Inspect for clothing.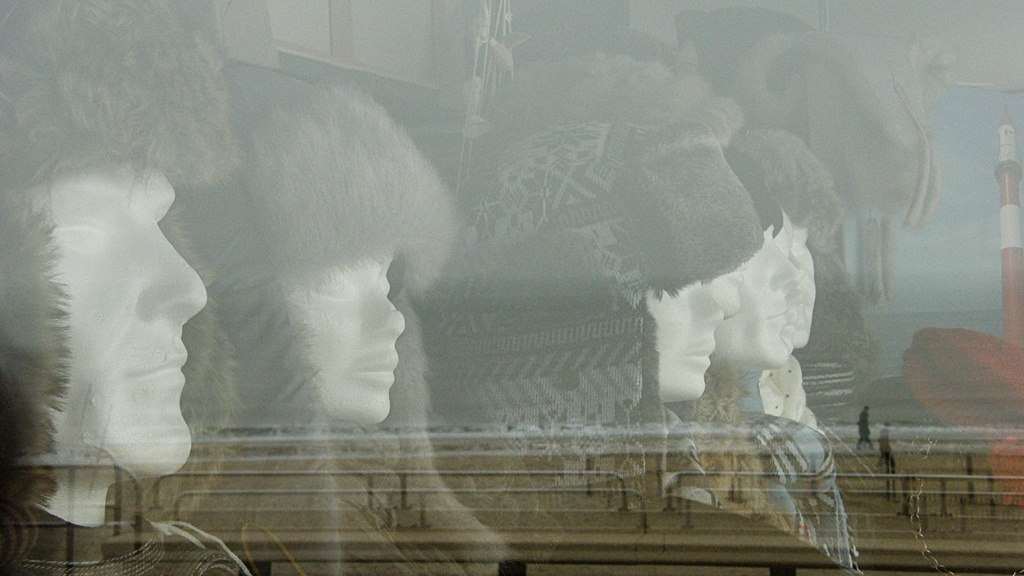
Inspection: select_region(659, 54, 862, 575).
